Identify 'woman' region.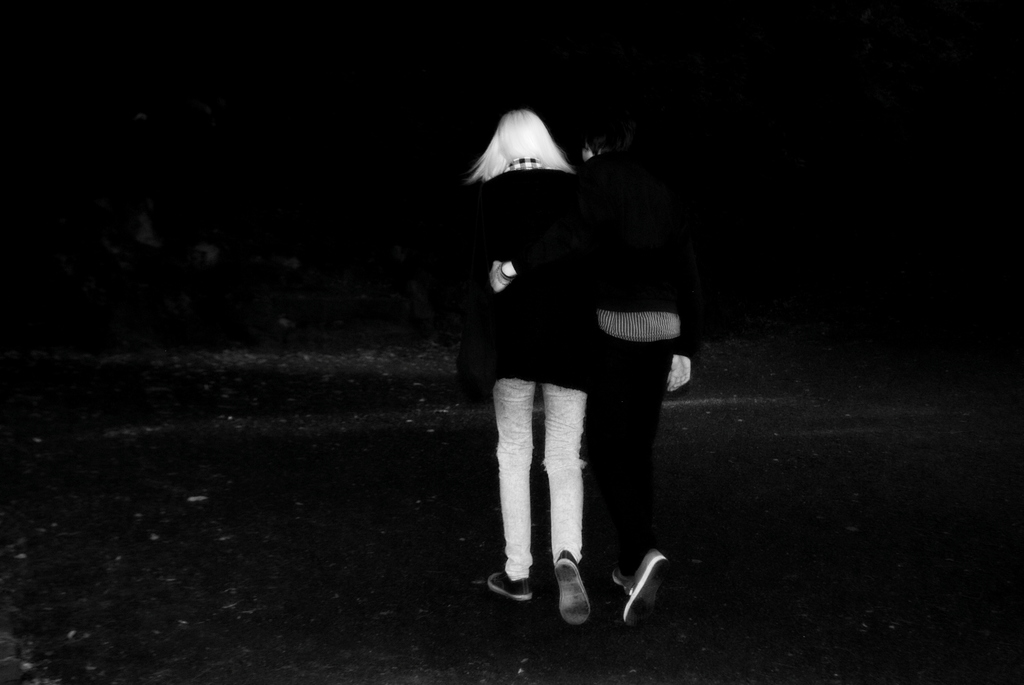
Region: <bbox>395, 58, 749, 632</bbox>.
